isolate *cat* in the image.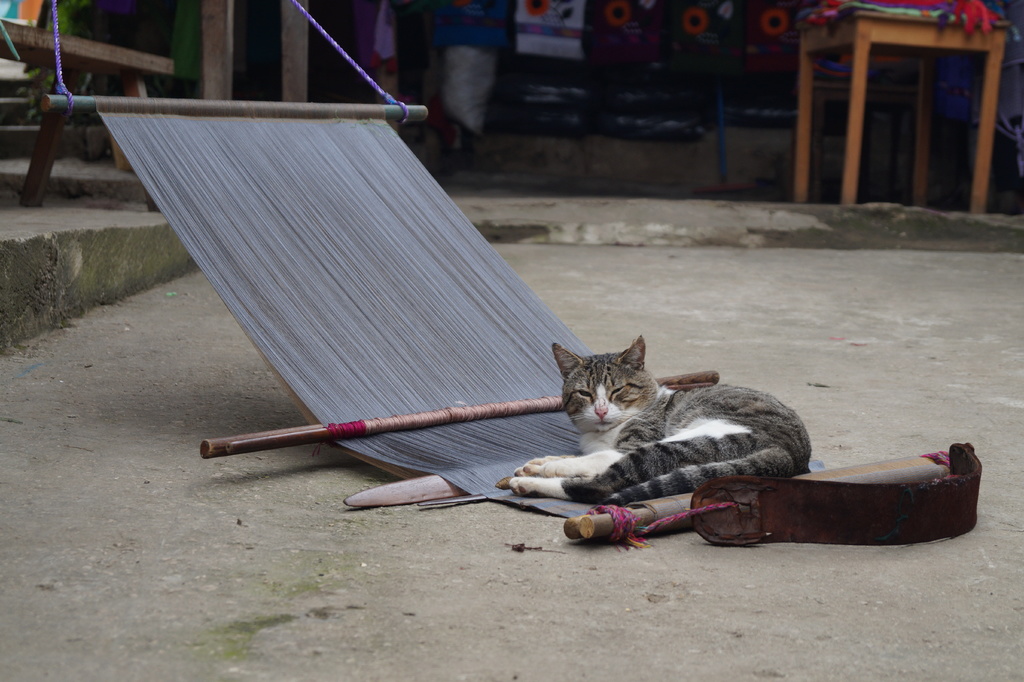
Isolated region: crop(490, 334, 816, 511).
